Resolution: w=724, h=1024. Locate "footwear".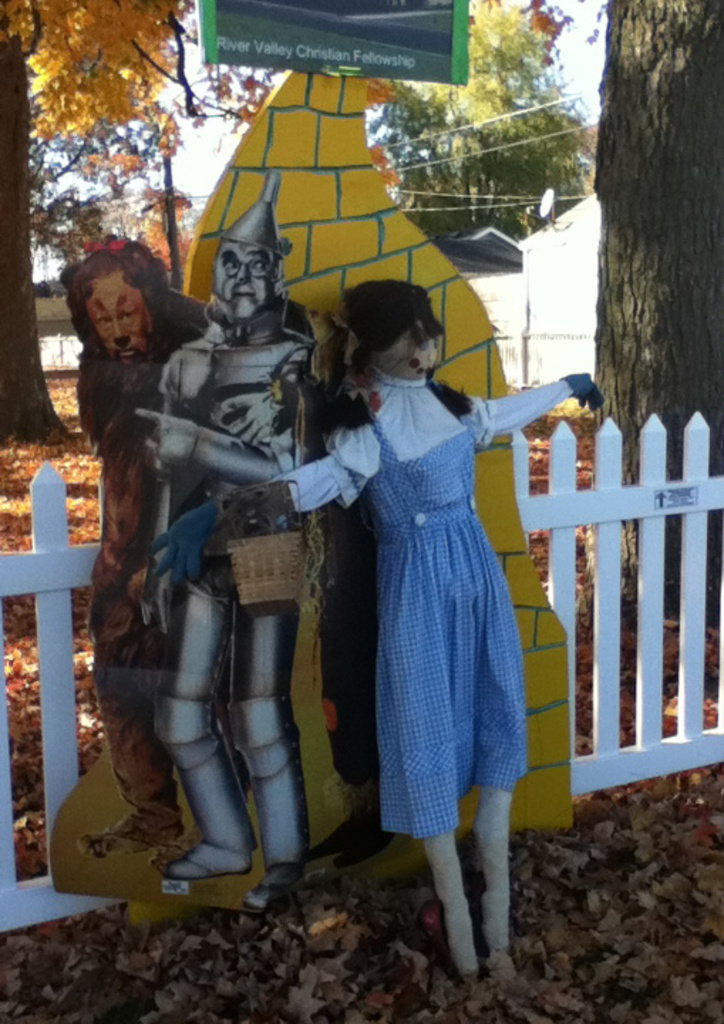
pyautogui.locateOnScreen(246, 862, 287, 914).
